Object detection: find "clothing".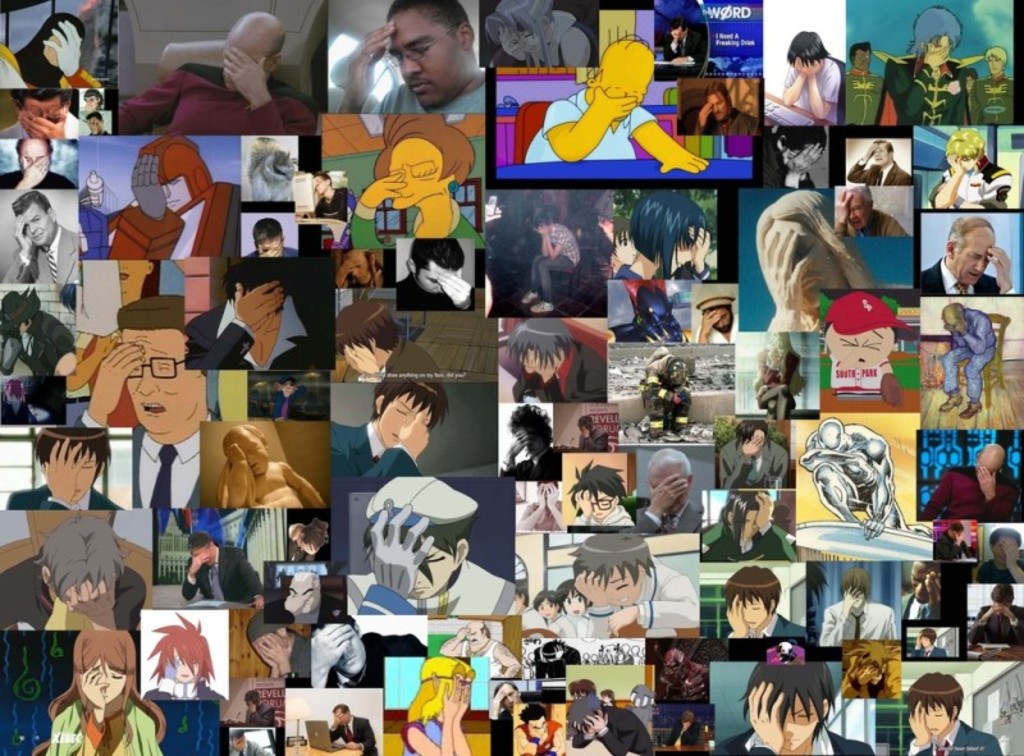
bbox=[182, 298, 329, 371].
